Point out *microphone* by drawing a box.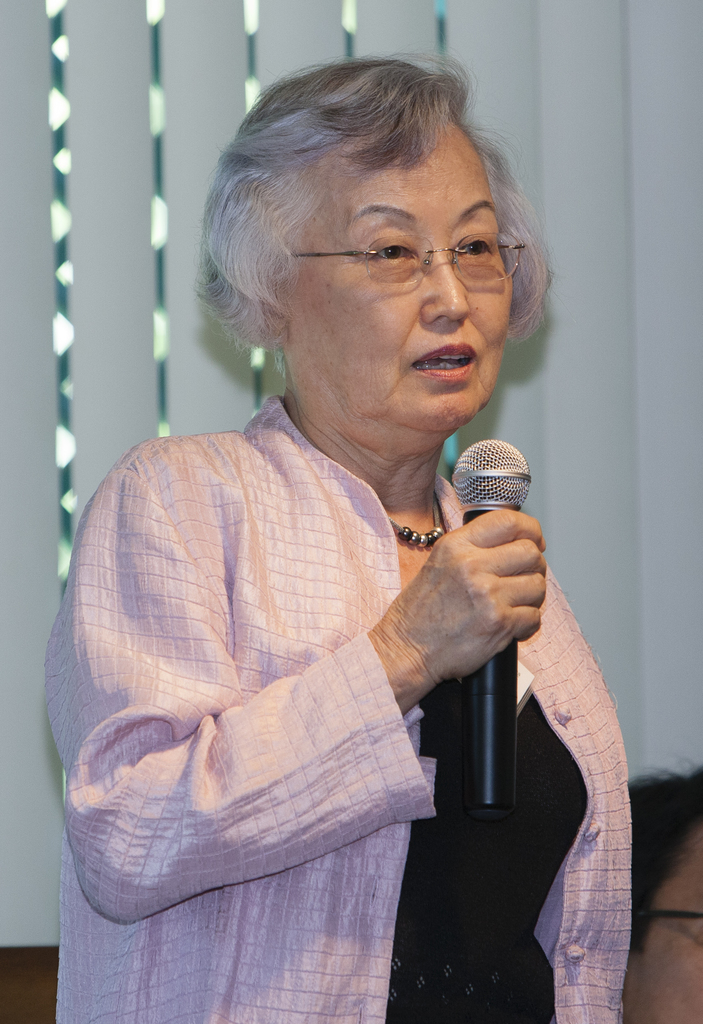
left=452, top=436, right=535, bottom=826.
